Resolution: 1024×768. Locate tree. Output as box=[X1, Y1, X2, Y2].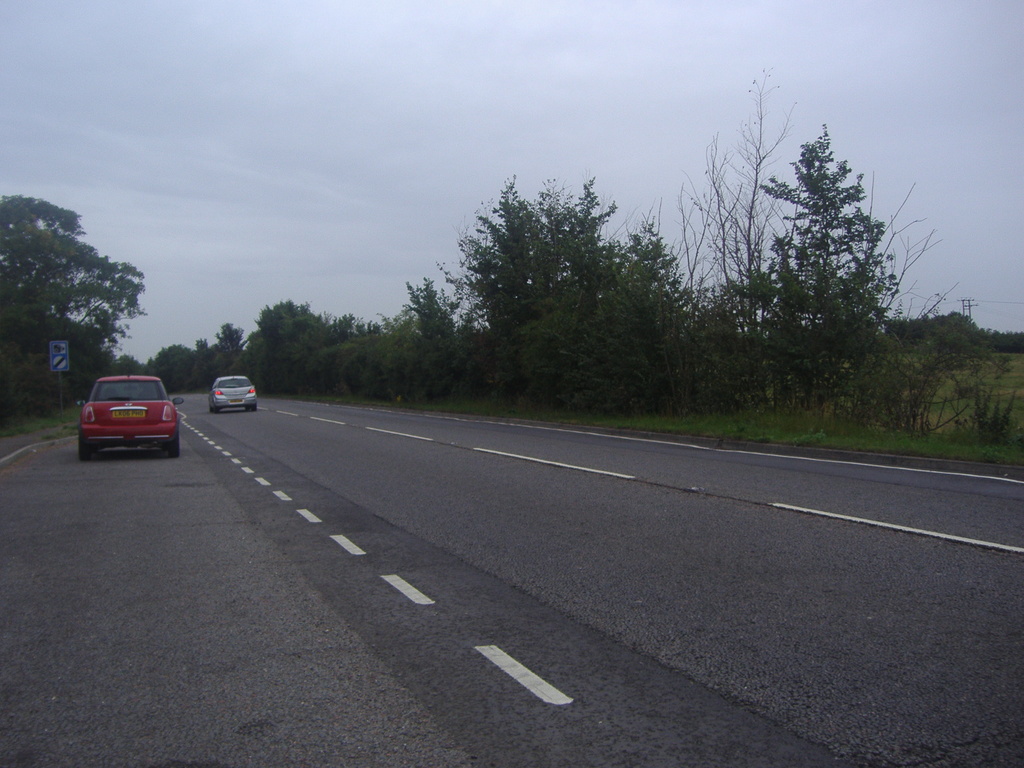
box=[503, 220, 714, 417].
